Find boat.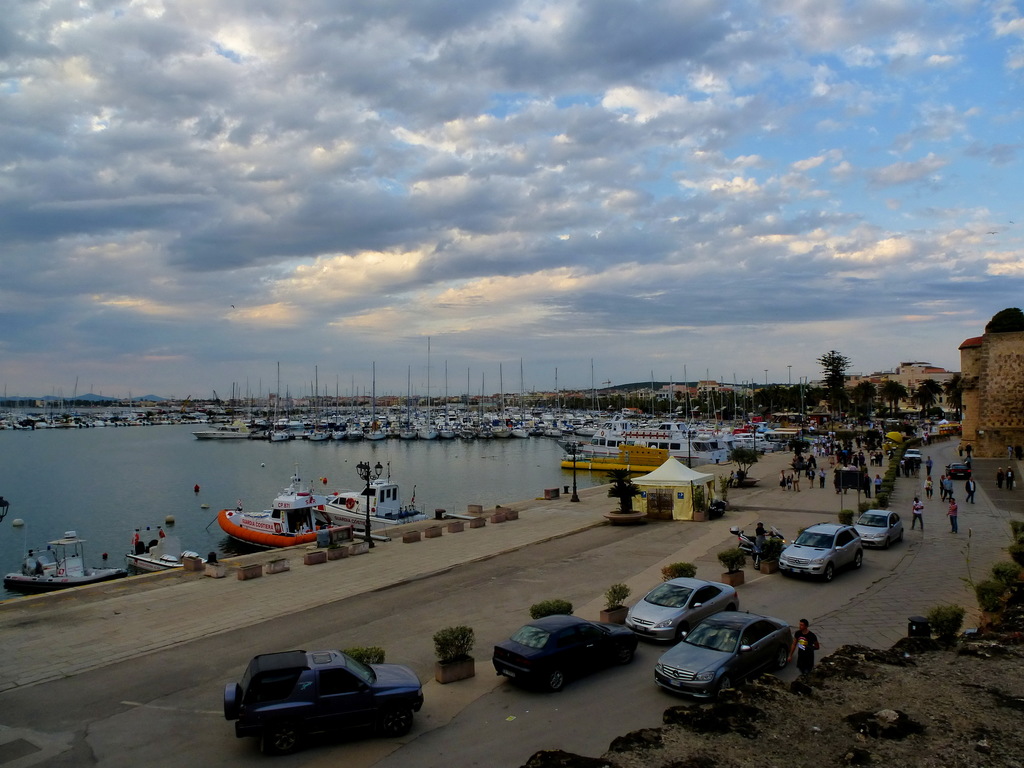
563/434/665/476.
